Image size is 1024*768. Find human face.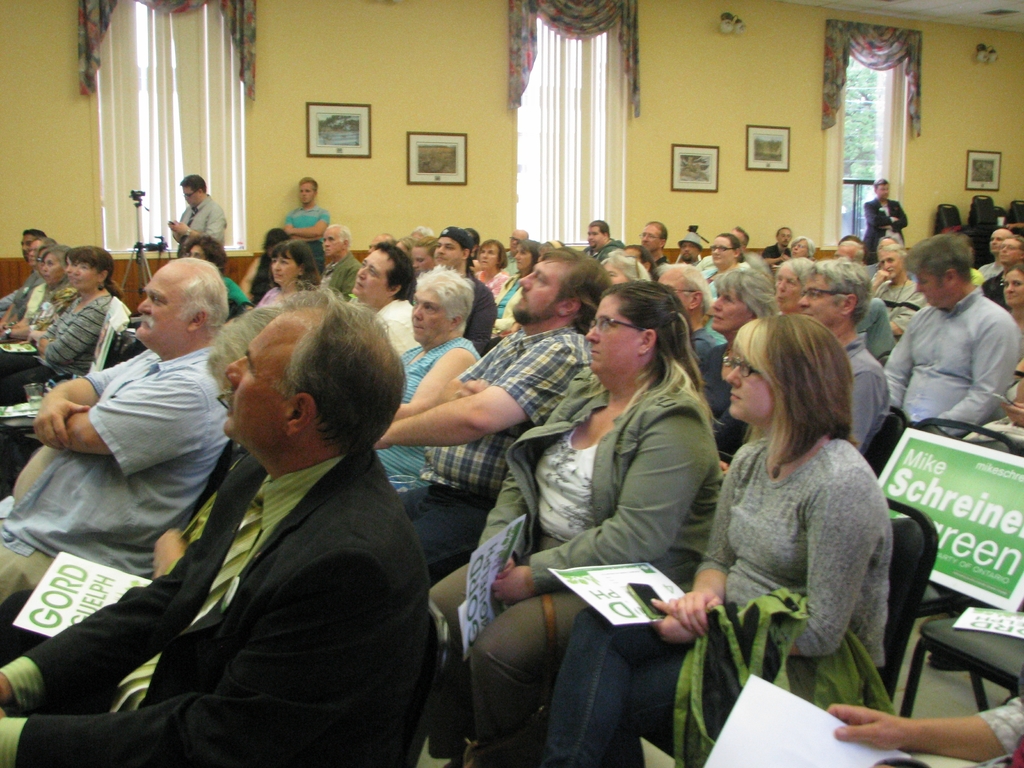
<region>40, 257, 63, 285</region>.
